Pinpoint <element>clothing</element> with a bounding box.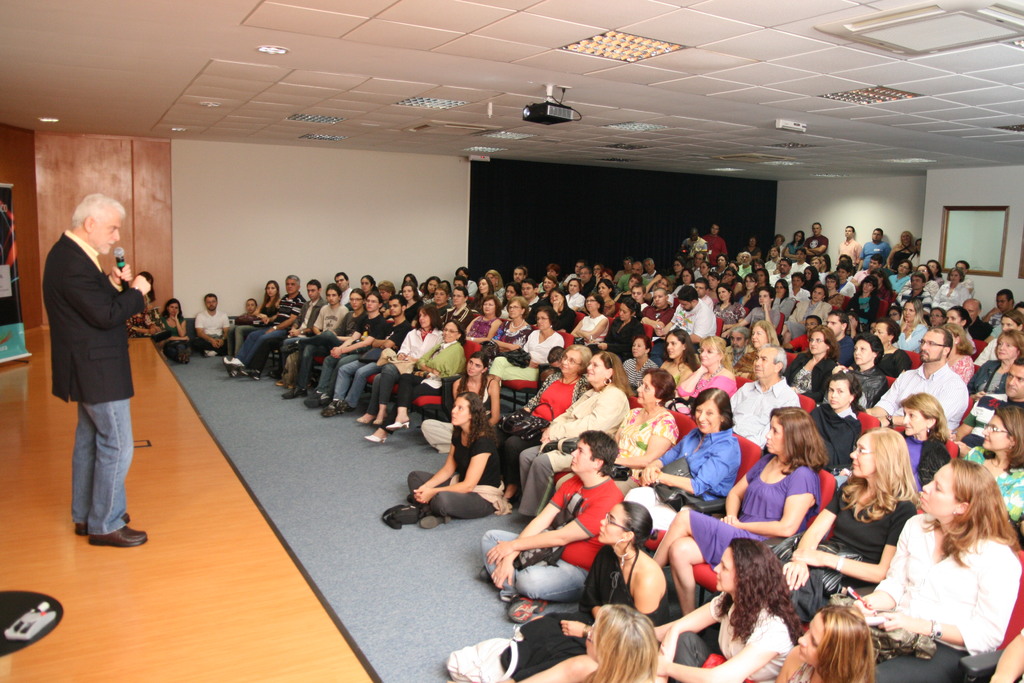
502/544/684/679.
